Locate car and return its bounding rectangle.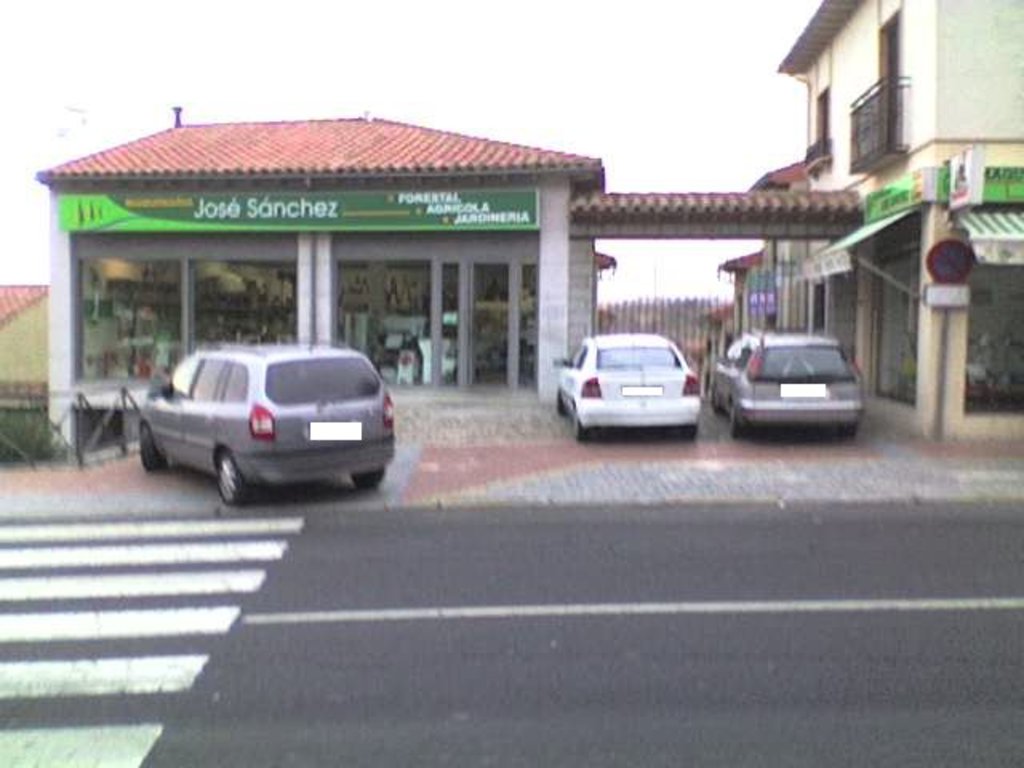
rect(547, 328, 704, 446).
